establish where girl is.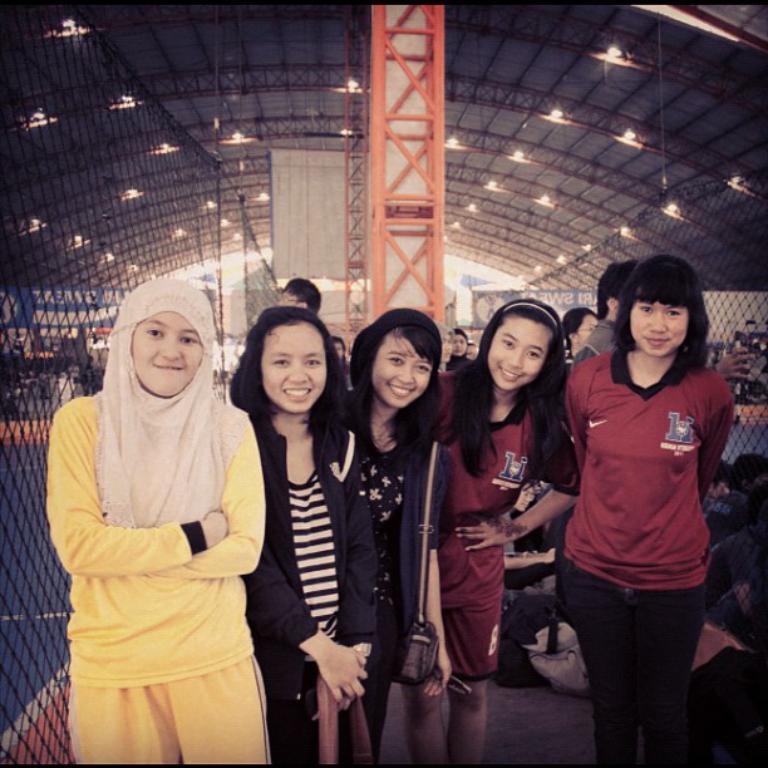
Established at l=399, t=291, r=584, b=767.
